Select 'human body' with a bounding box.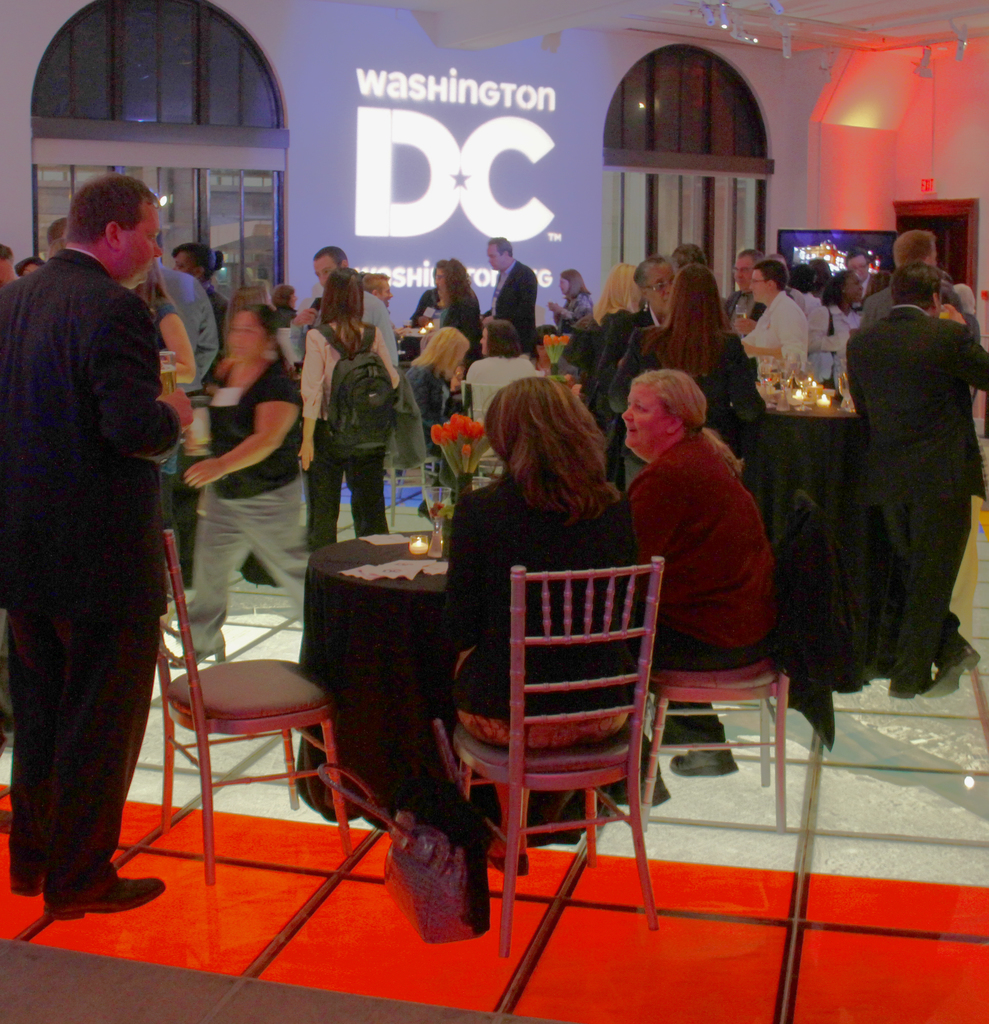
BBox(15, 120, 209, 932).
